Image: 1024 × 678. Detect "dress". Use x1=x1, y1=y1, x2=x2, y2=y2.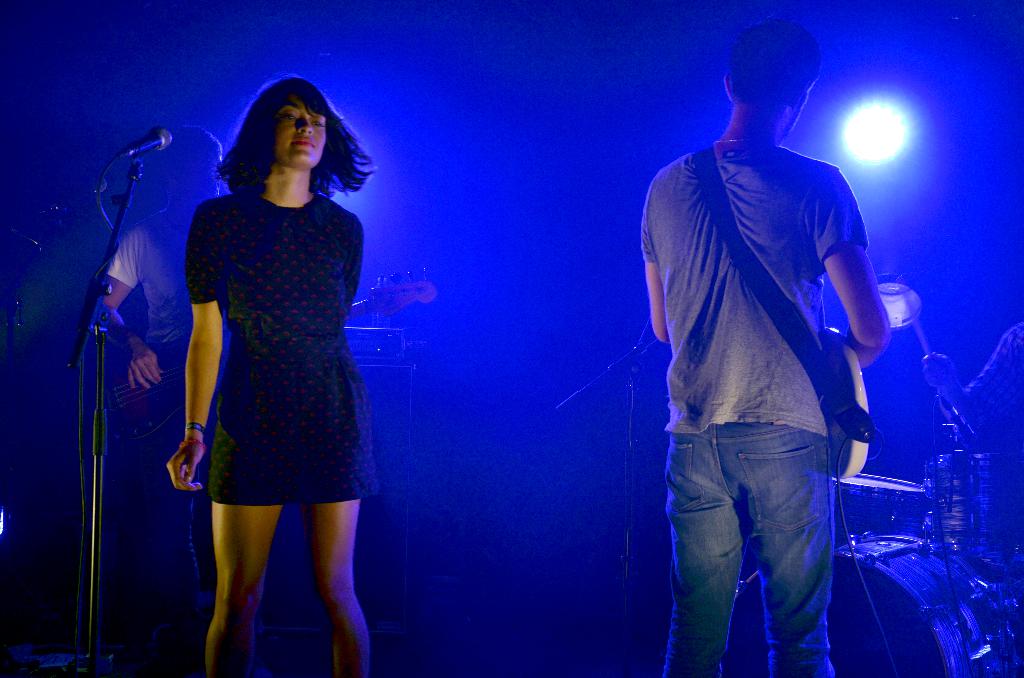
x1=163, y1=172, x2=362, y2=505.
